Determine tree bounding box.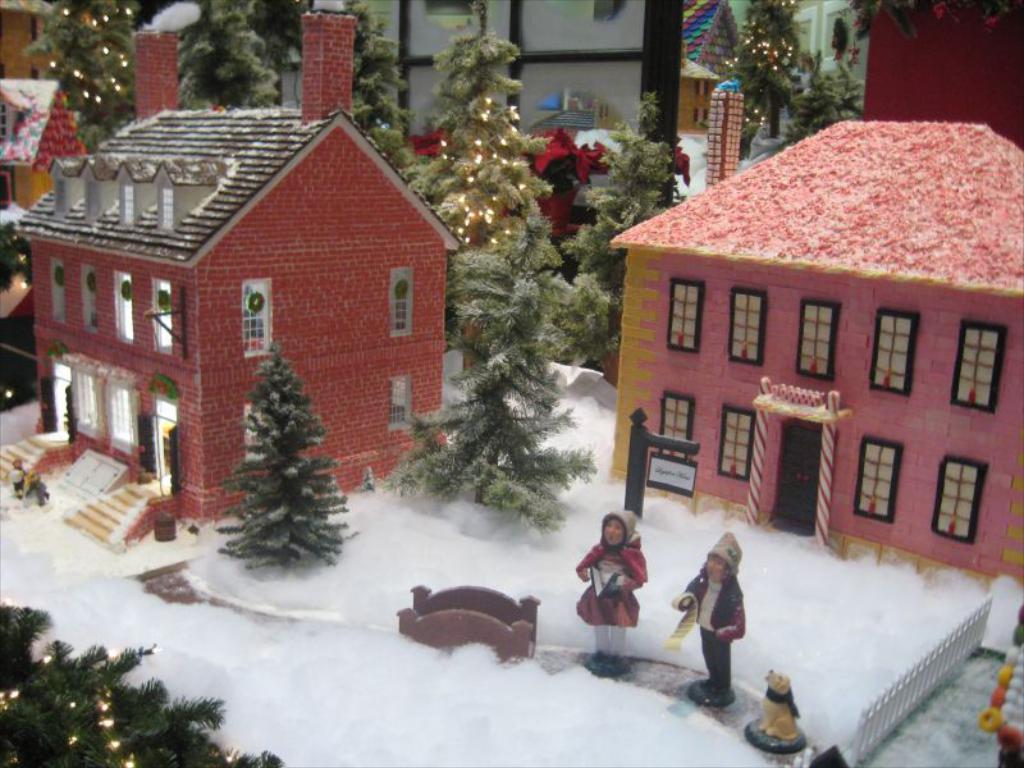
Determined: (left=0, top=598, right=280, bottom=767).
